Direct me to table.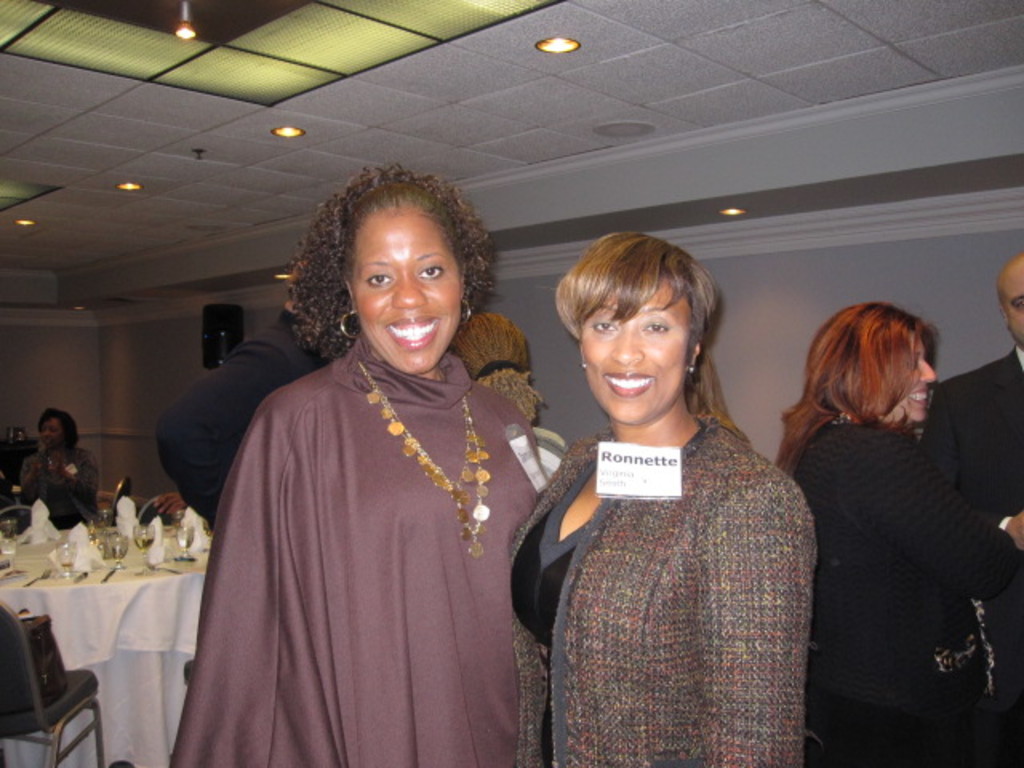
Direction: (0, 509, 181, 742).
